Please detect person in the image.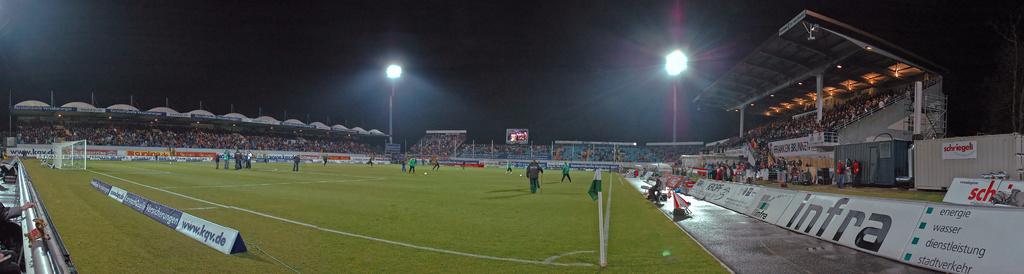
detection(324, 154, 328, 165).
